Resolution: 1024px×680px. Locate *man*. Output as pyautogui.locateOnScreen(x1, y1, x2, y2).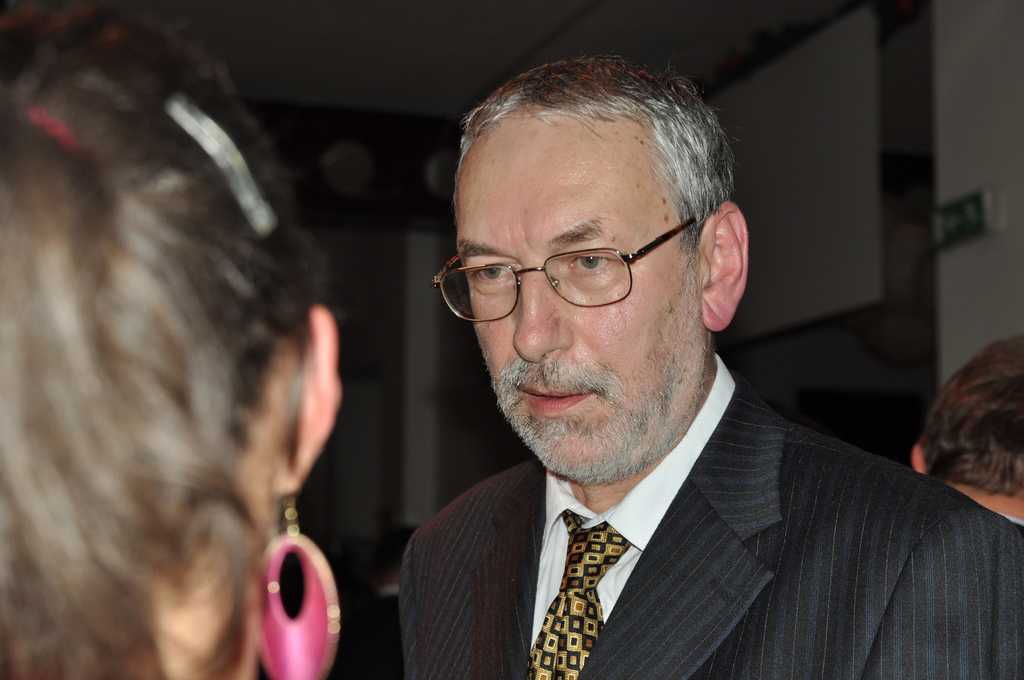
pyautogui.locateOnScreen(316, 77, 1004, 672).
